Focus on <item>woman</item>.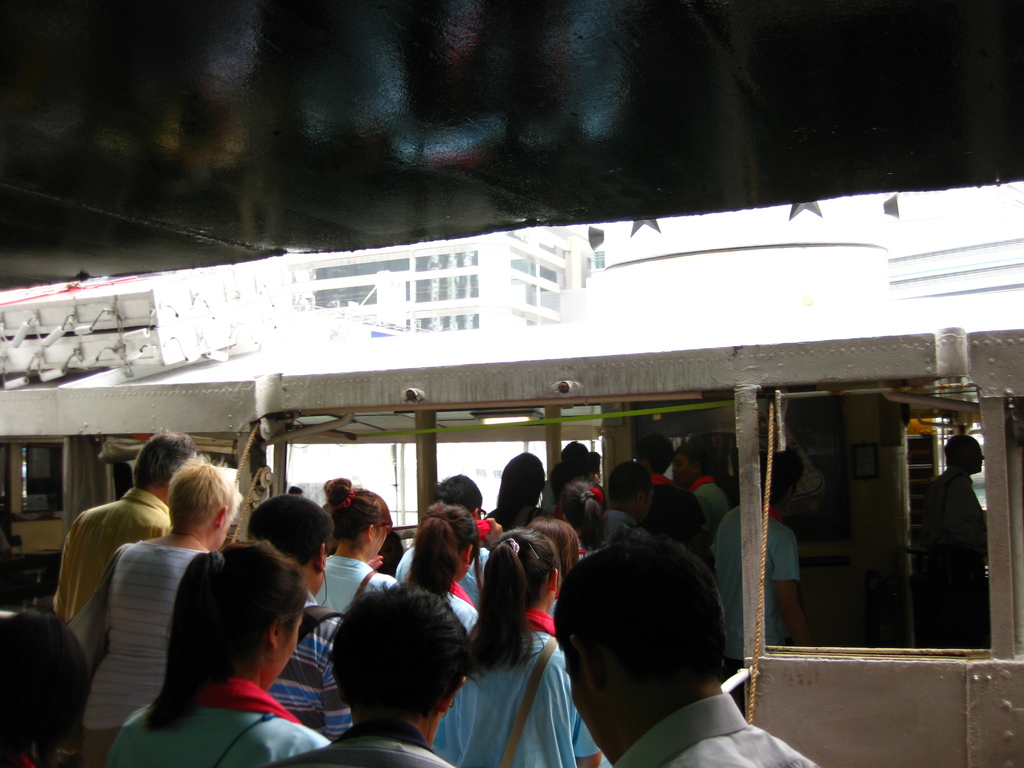
Focused at {"x1": 369, "y1": 494, "x2": 487, "y2": 755}.
